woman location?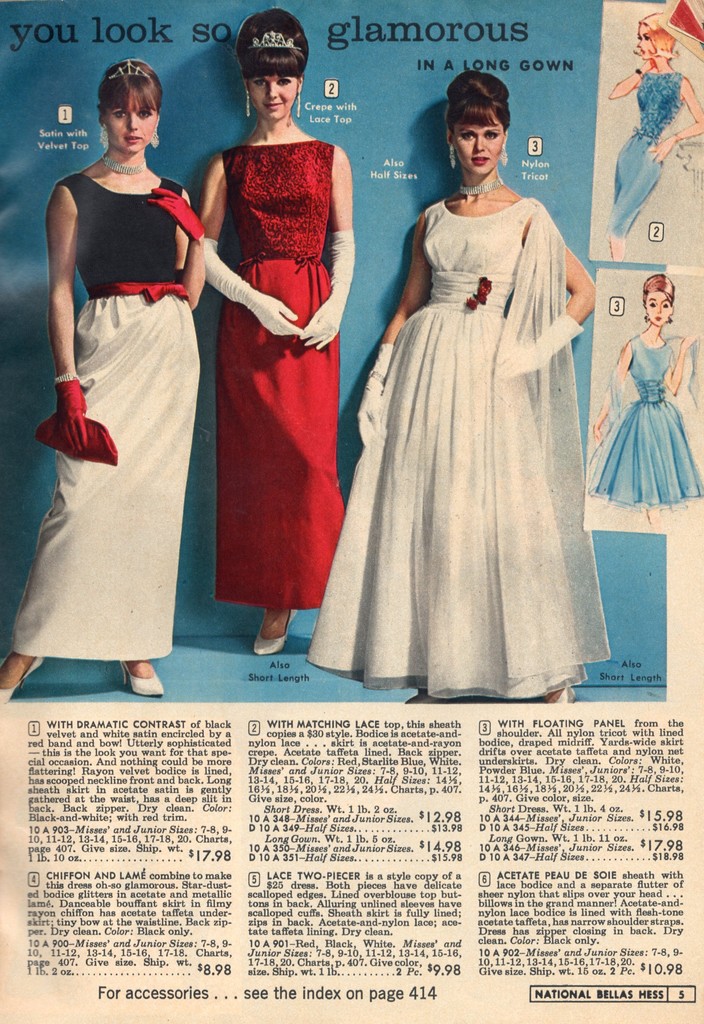
select_region(30, 62, 217, 728)
